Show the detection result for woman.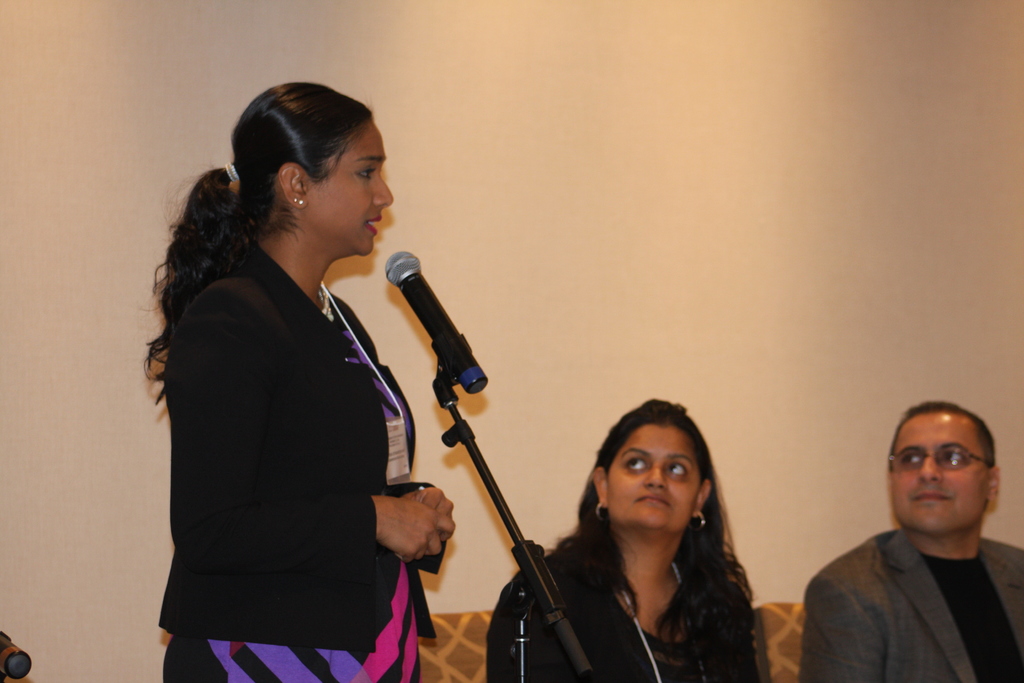
[left=146, top=72, right=440, bottom=682].
